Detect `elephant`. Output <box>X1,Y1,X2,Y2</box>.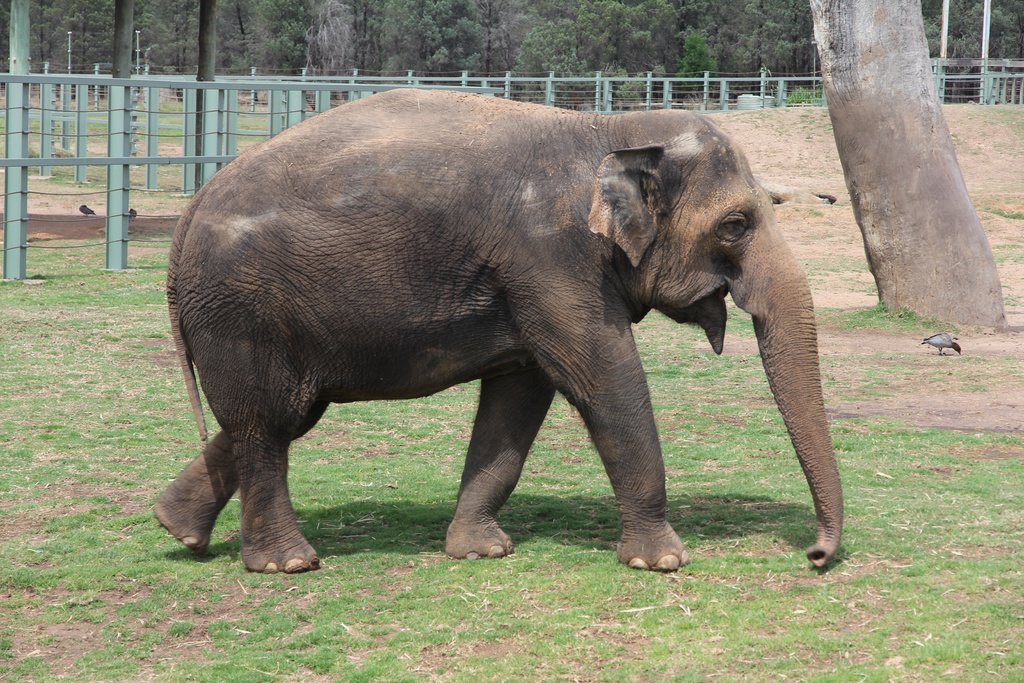
<box>143,70,845,582</box>.
